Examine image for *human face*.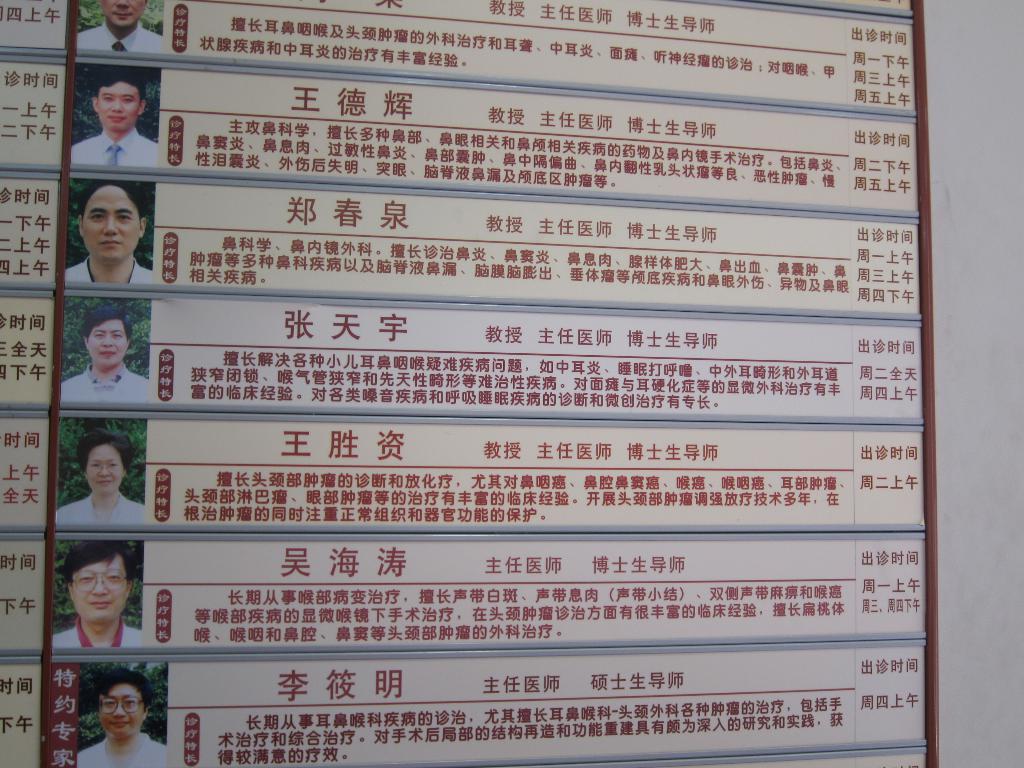
Examination result: (x1=91, y1=317, x2=131, y2=367).
